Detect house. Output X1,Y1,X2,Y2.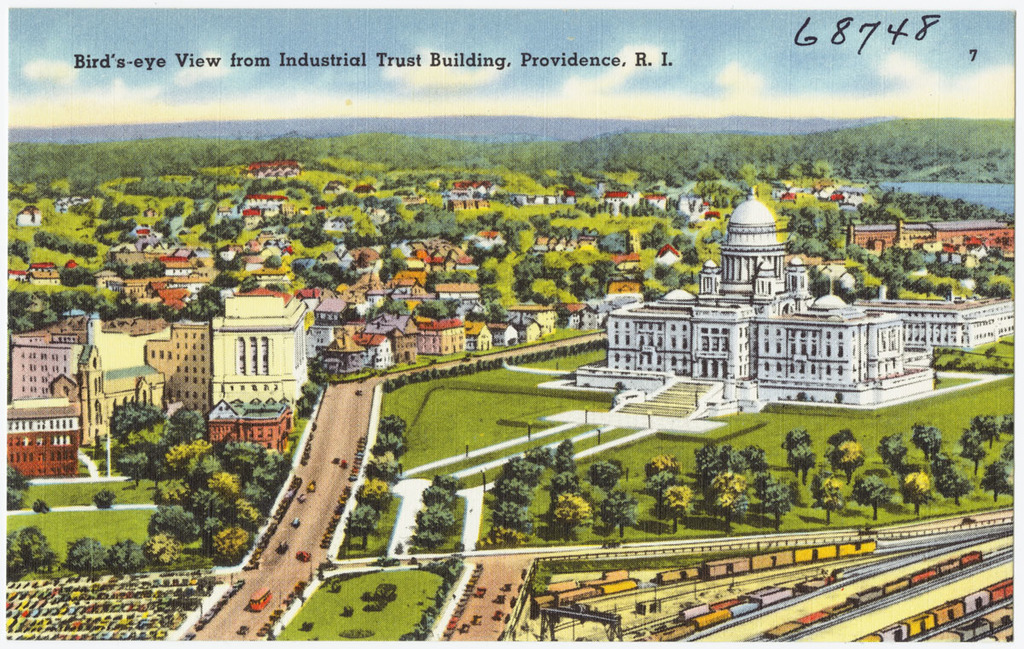
246,165,294,191.
